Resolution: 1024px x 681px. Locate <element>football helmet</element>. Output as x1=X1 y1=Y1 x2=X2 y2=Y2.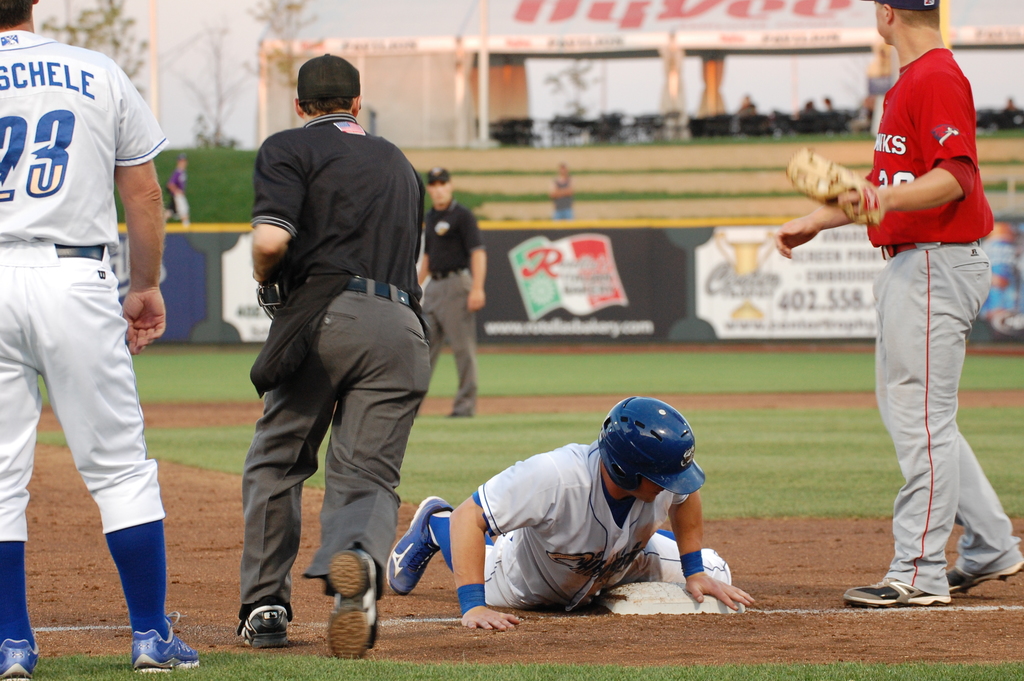
x1=595 y1=410 x2=702 y2=498.
